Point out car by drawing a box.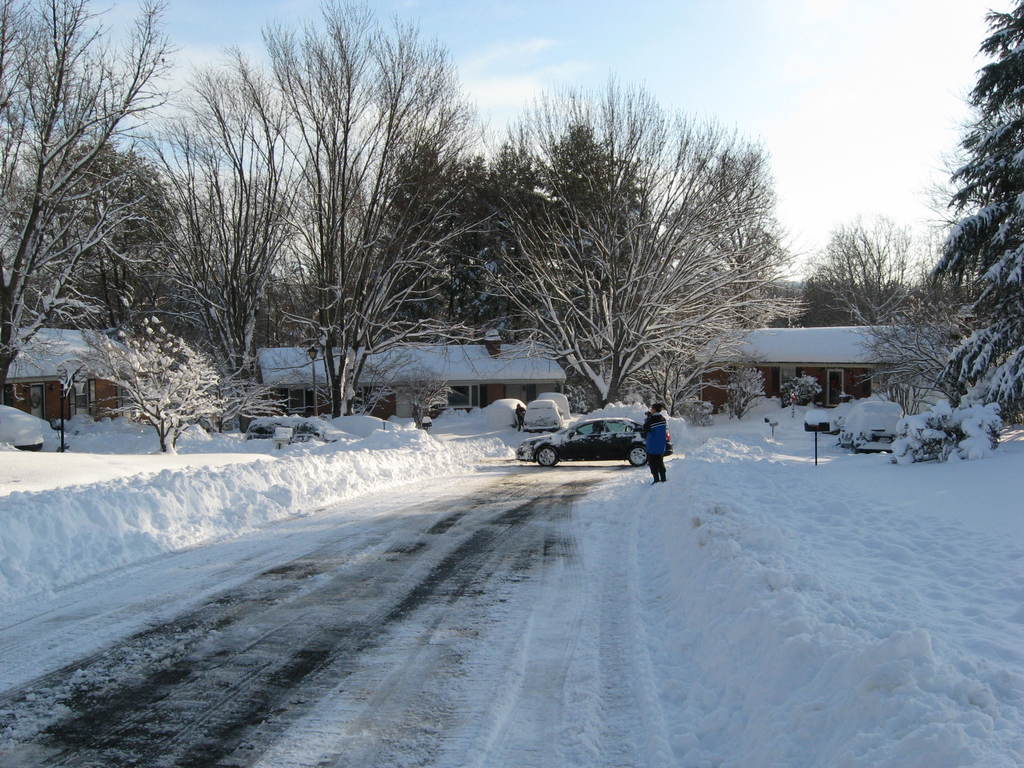
(842,403,913,450).
